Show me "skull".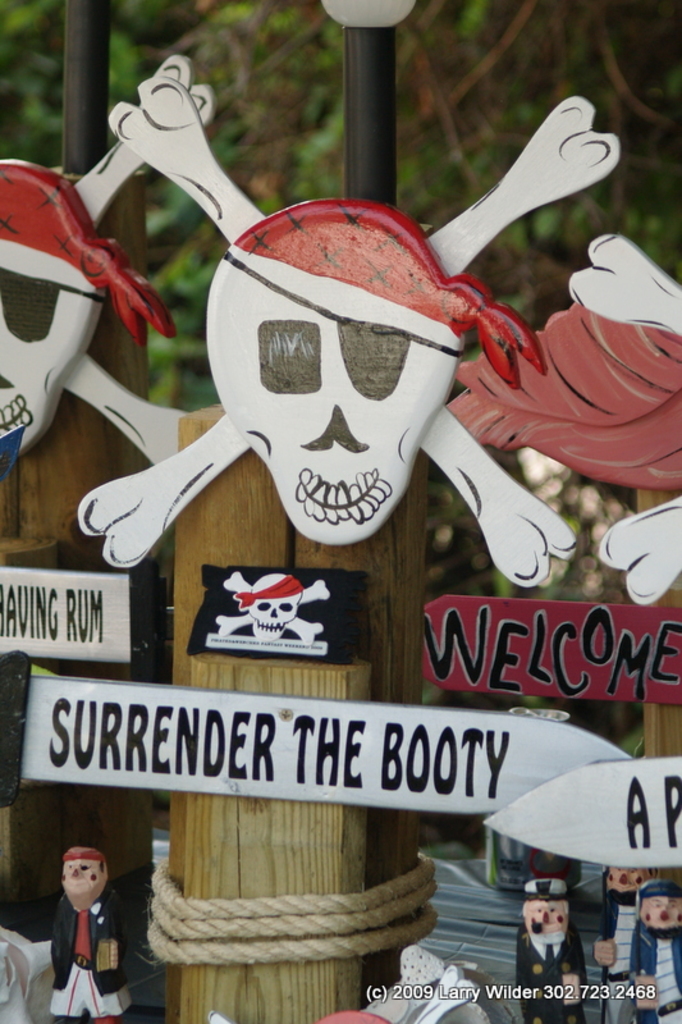
"skull" is here: box(239, 577, 310, 640).
